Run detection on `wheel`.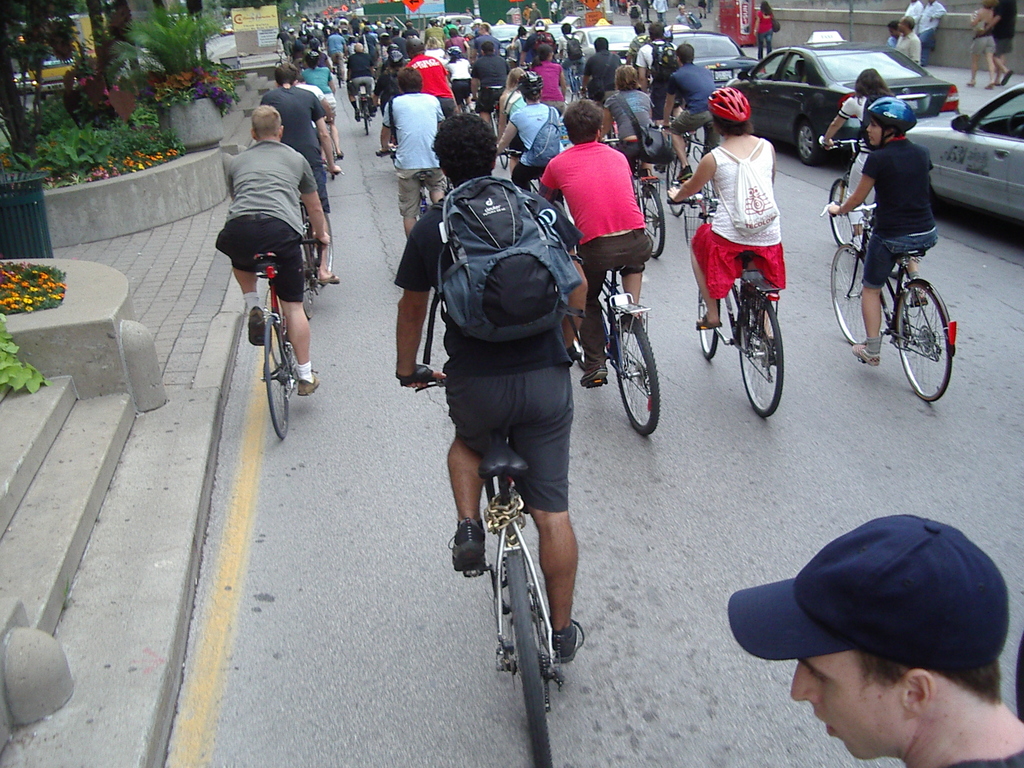
Result: [x1=663, y1=151, x2=689, y2=214].
